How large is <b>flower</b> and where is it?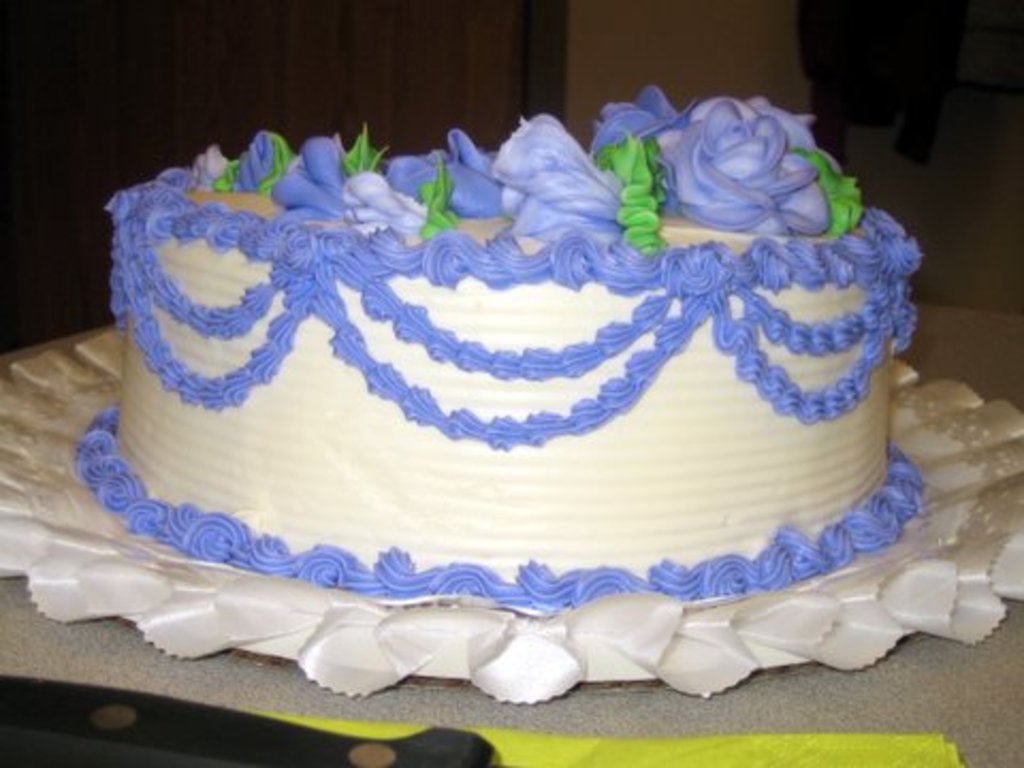
Bounding box: [644,90,849,233].
